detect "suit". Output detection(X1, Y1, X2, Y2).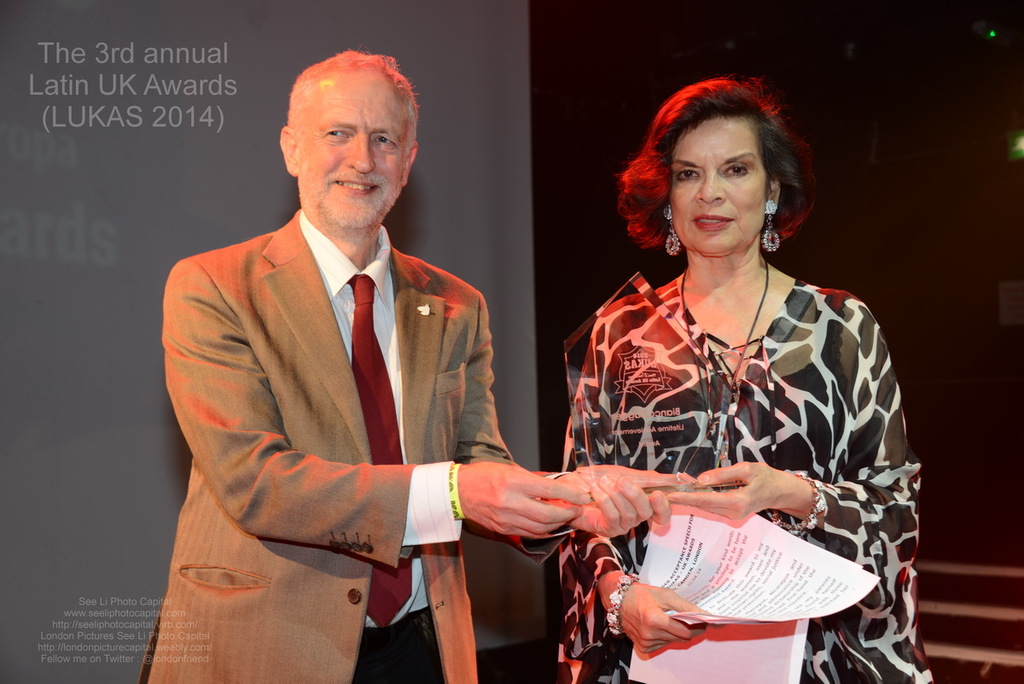
detection(161, 68, 532, 675).
